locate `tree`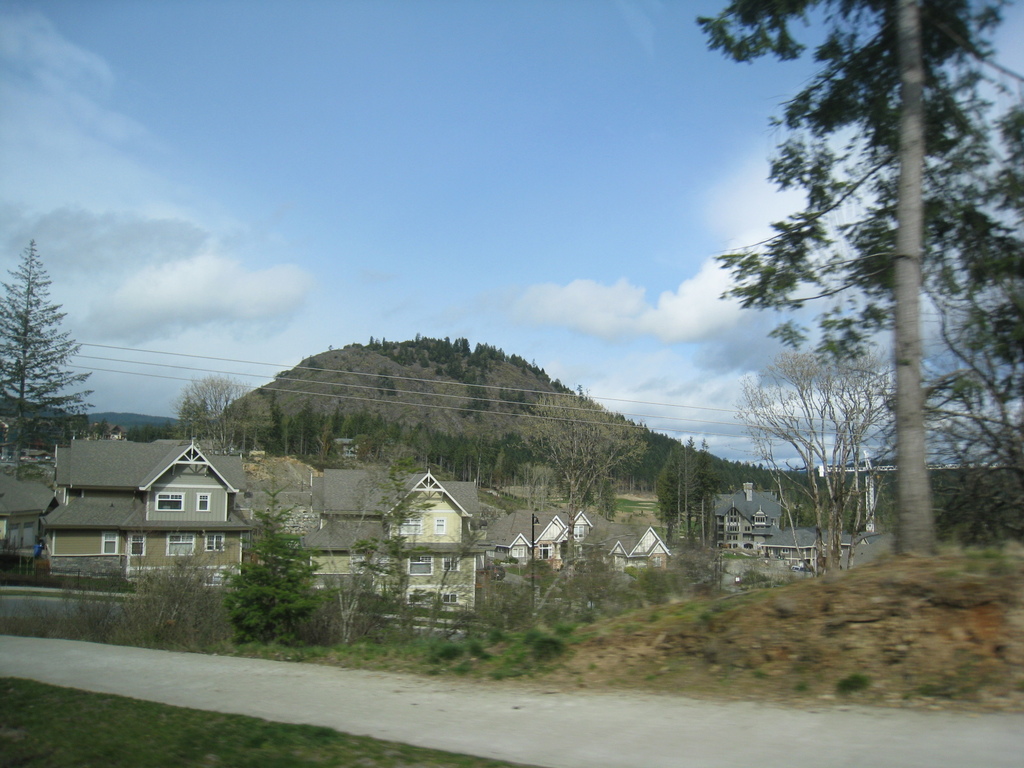
select_region(731, 349, 909, 581)
